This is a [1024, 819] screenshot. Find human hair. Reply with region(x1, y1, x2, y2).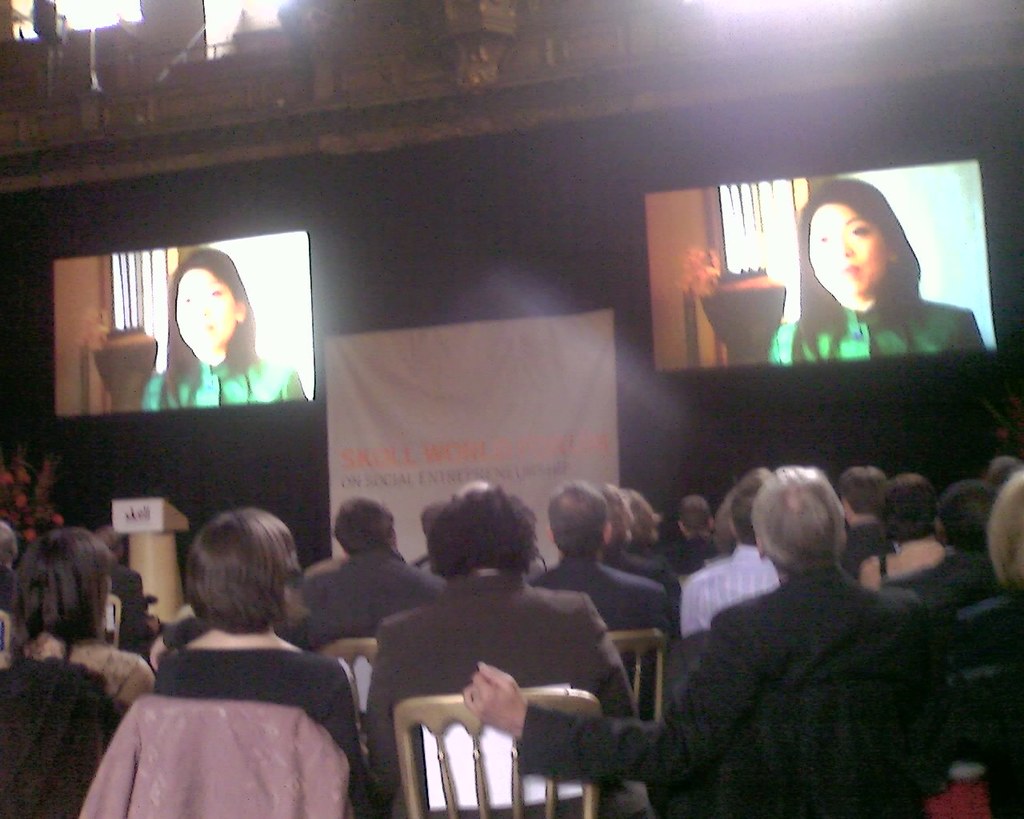
region(985, 453, 1023, 485).
